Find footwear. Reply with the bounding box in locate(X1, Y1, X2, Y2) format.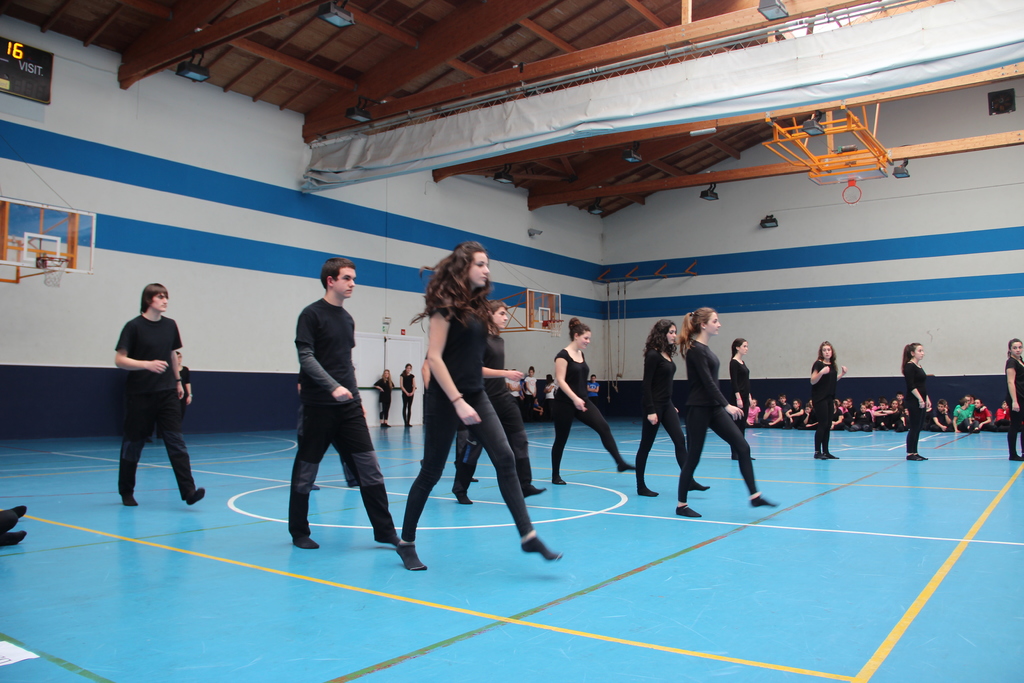
locate(522, 533, 561, 562).
